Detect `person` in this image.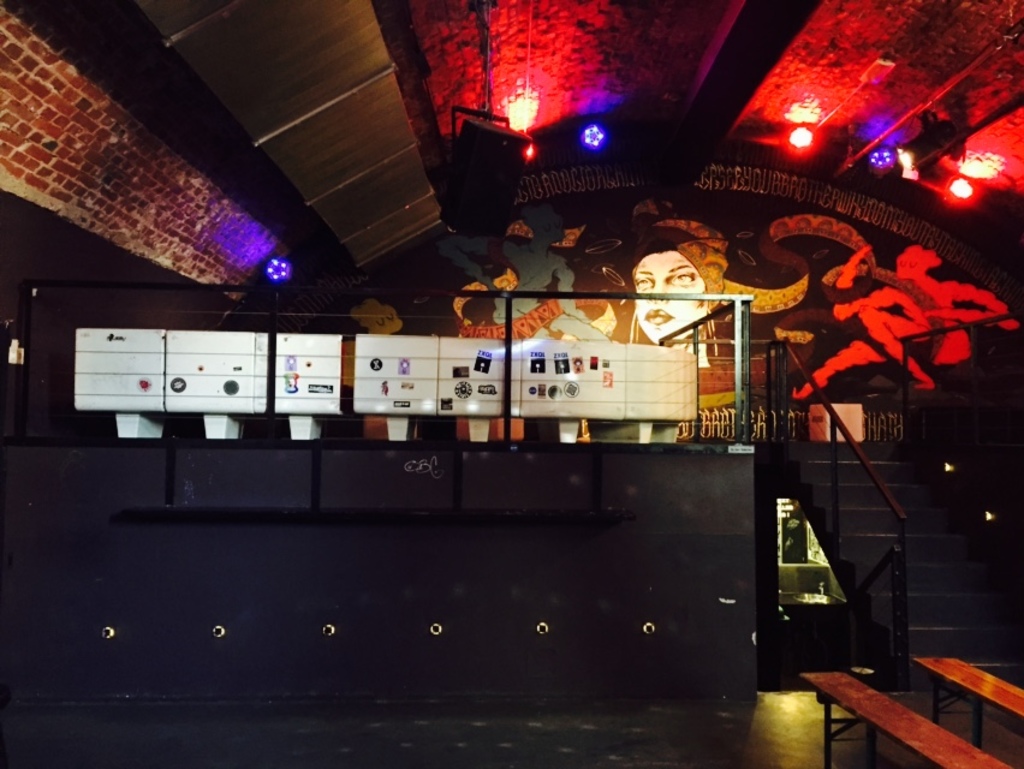
Detection: locate(787, 243, 952, 401).
